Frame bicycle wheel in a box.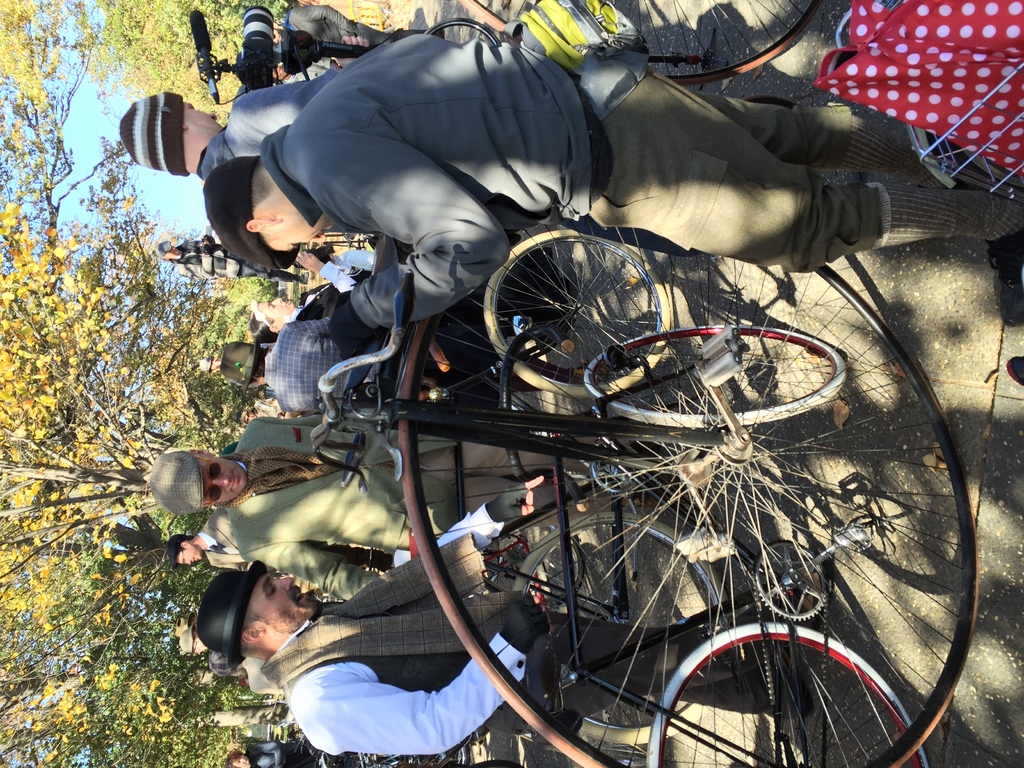
pyautogui.locateOnScreen(483, 223, 674, 399).
